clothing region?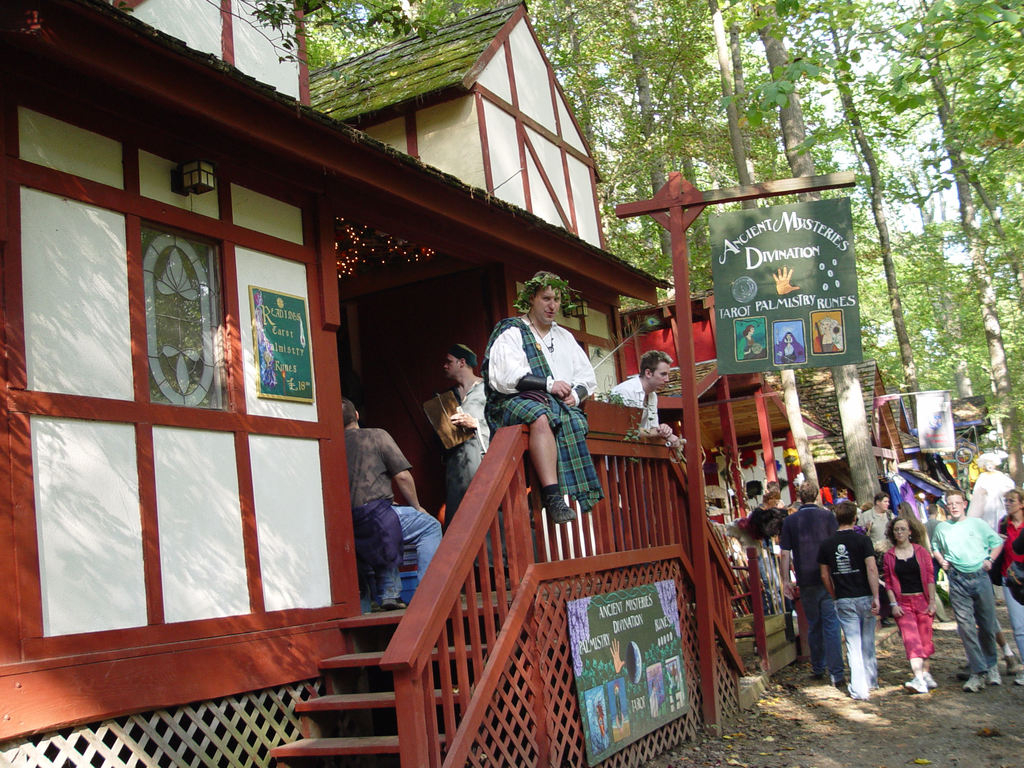
left=872, top=539, right=946, bottom=660
